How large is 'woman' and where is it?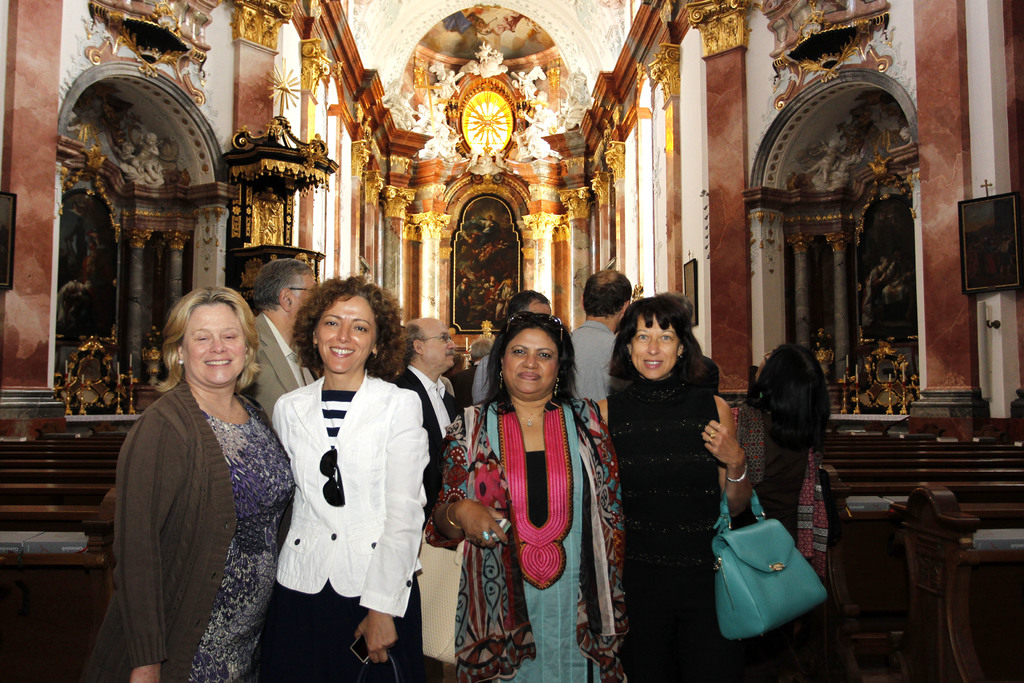
Bounding box: left=75, top=282, right=292, bottom=679.
